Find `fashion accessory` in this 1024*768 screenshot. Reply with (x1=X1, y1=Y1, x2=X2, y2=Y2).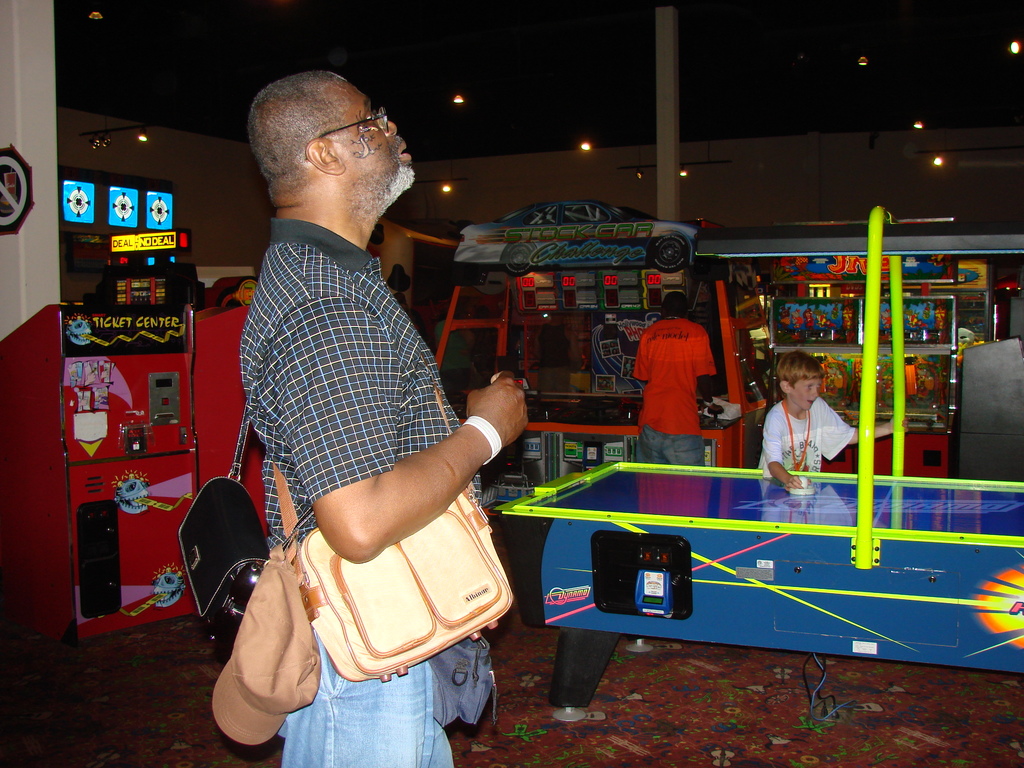
(x1=458, y1=412, x2=505, y2=463).
